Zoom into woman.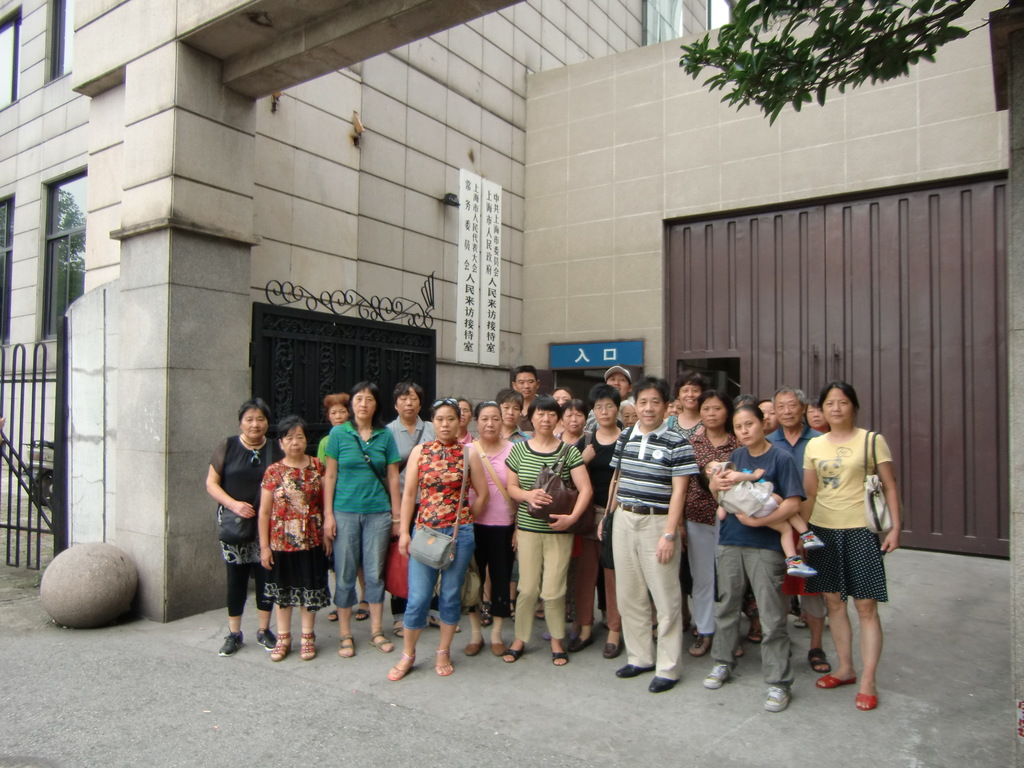
Zoom target: 467 403 521 656.
